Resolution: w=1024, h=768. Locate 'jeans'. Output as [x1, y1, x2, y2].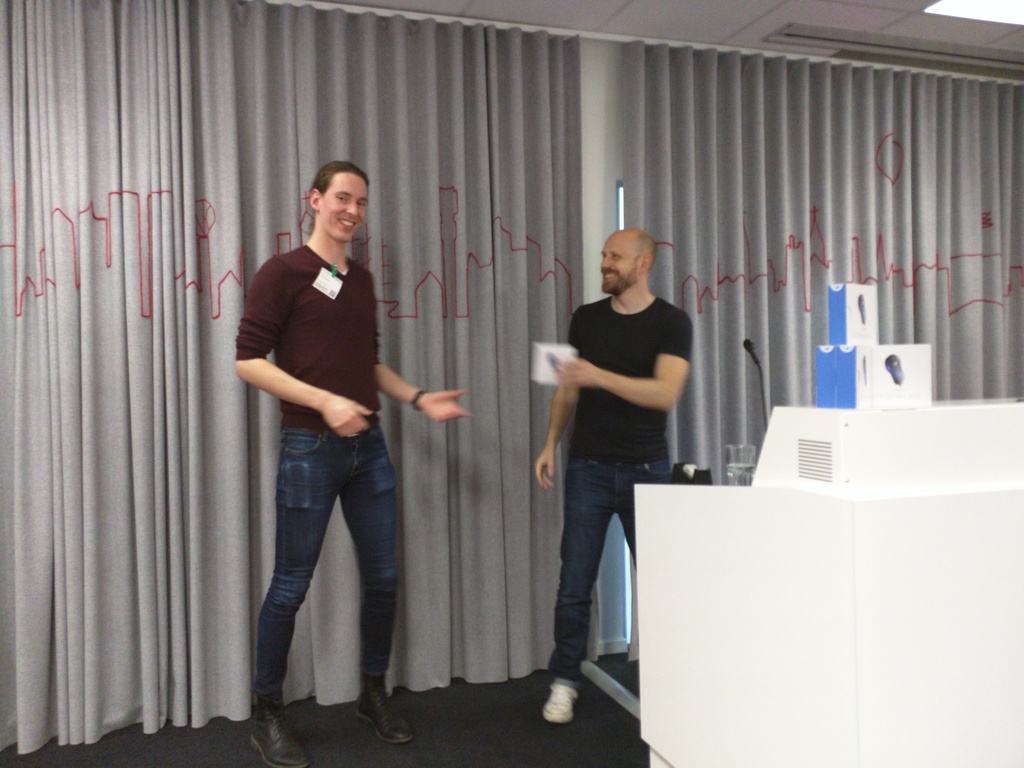
[547, 458, 673, 691].
